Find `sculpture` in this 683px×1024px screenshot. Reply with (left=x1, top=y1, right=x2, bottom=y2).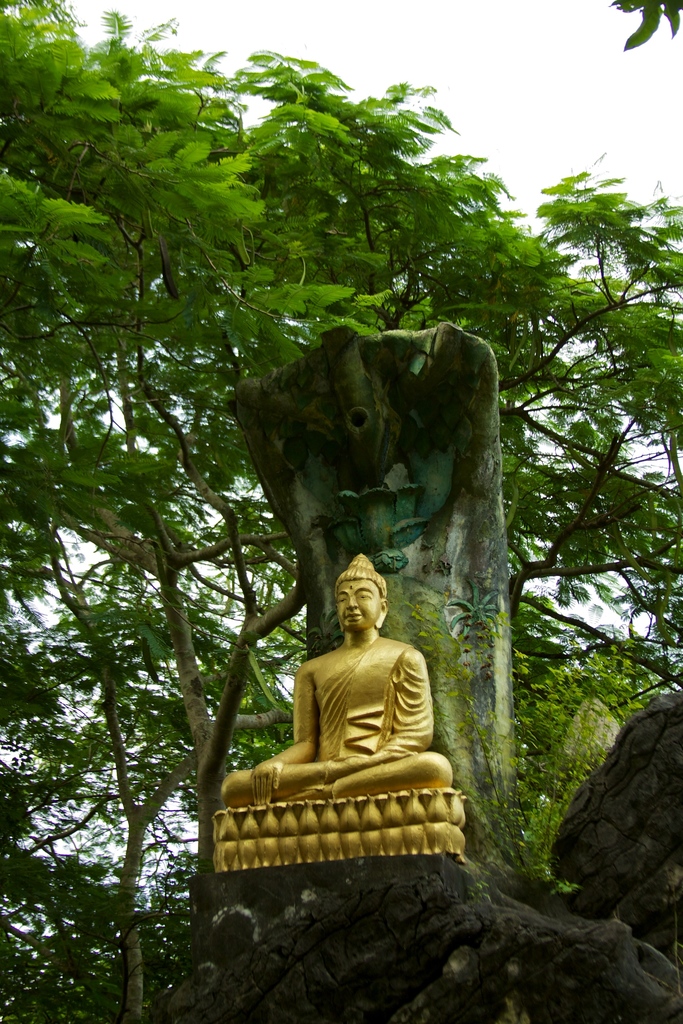
(left=236, top=557, right=463, bottom=863).
